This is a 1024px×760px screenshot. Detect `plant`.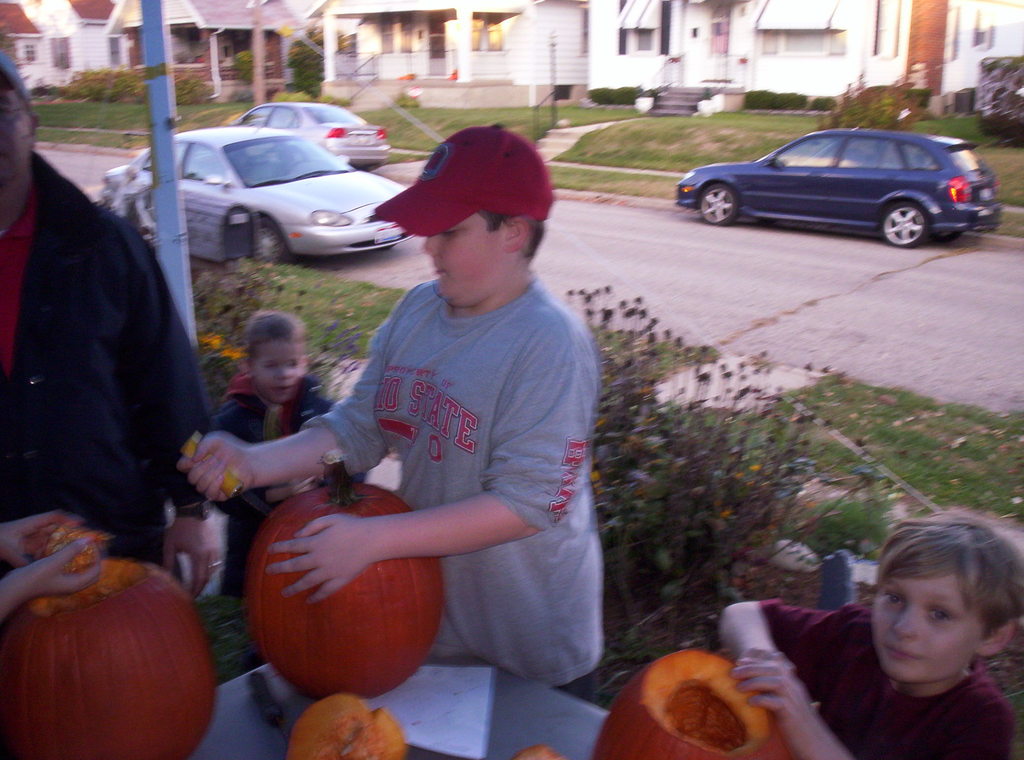
191:236:414:410.
